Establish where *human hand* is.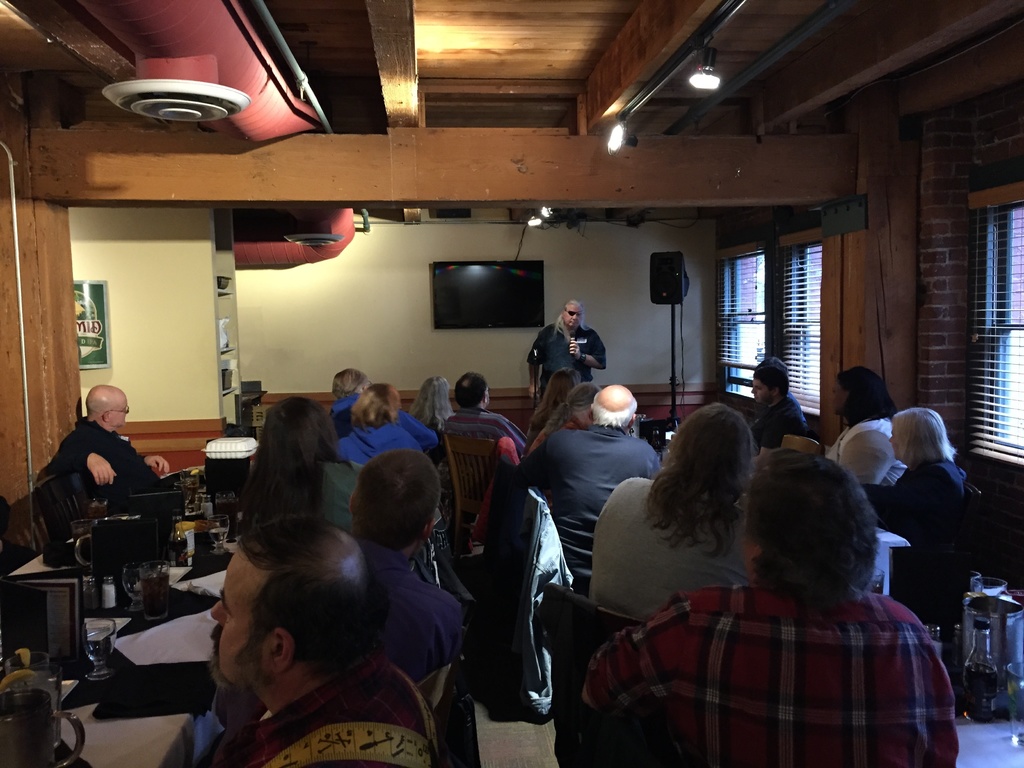
Established at bbox=(143, 455, 170, 477).
